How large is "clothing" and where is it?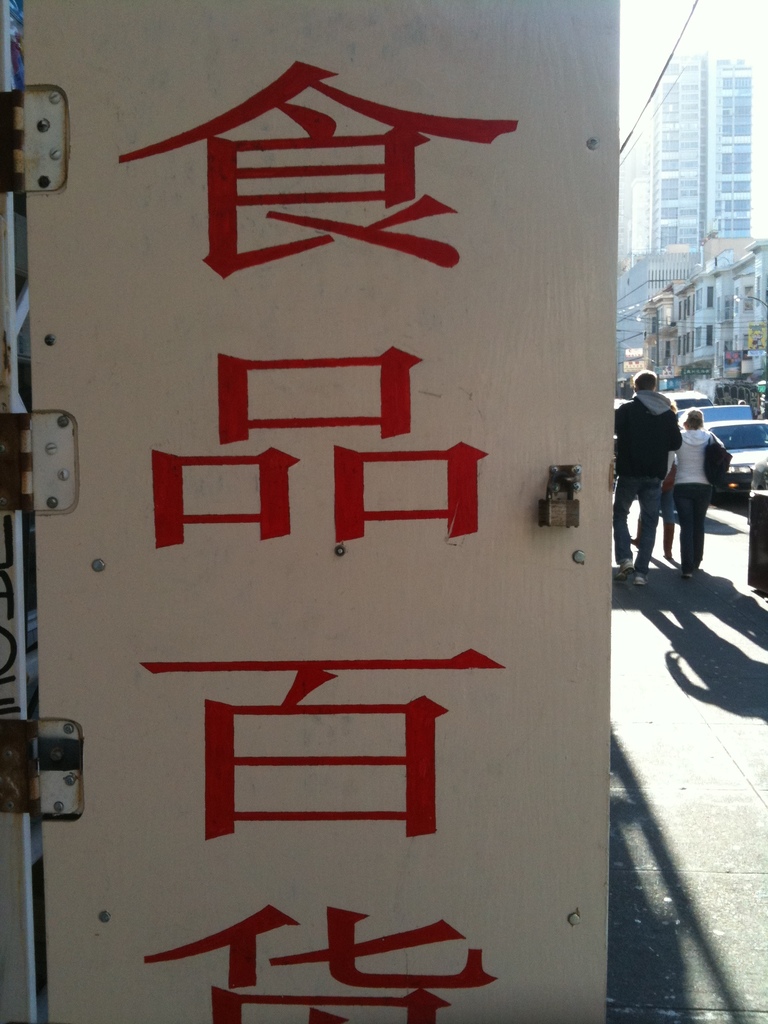
Bounding box: Rect(616, 393, 684, 473).
